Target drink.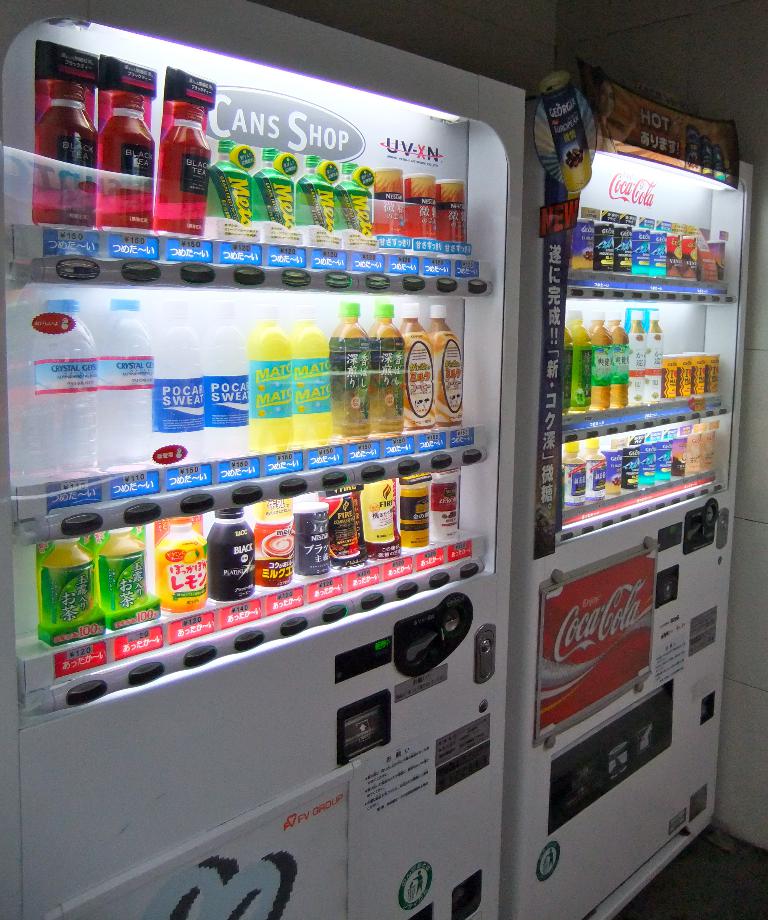
Target region: bbox(248, 308, 292, 447).
